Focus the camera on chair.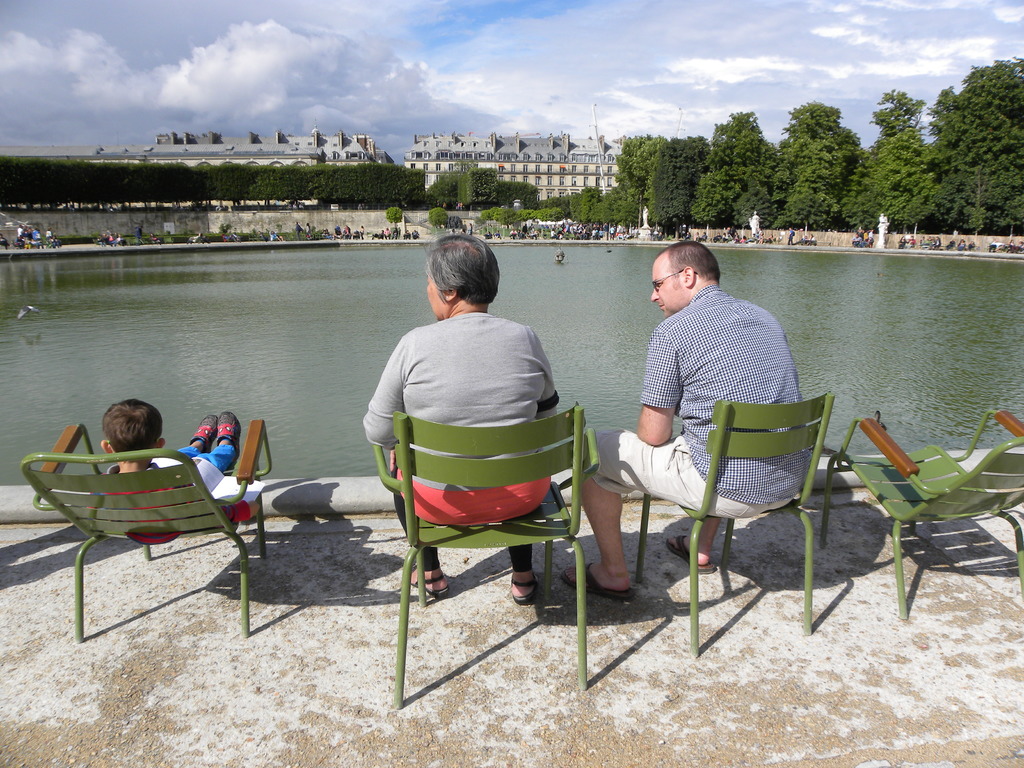
Focus region: (x1=651, y1=385, x2=851, y2=637).
